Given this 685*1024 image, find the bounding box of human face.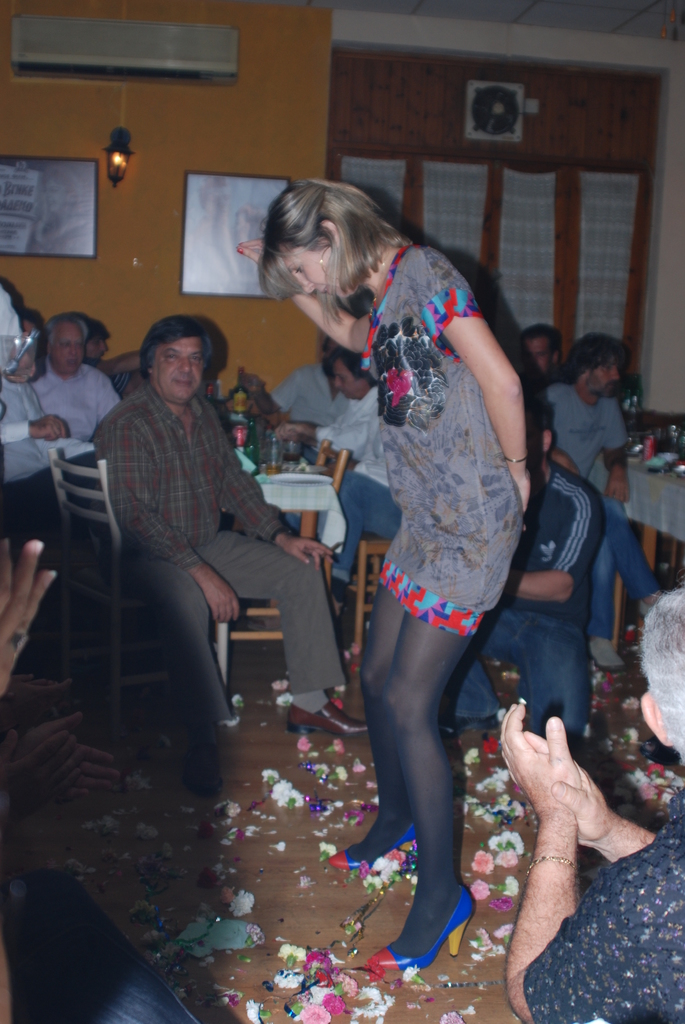
bbox=[272, 244, 358, 294].
